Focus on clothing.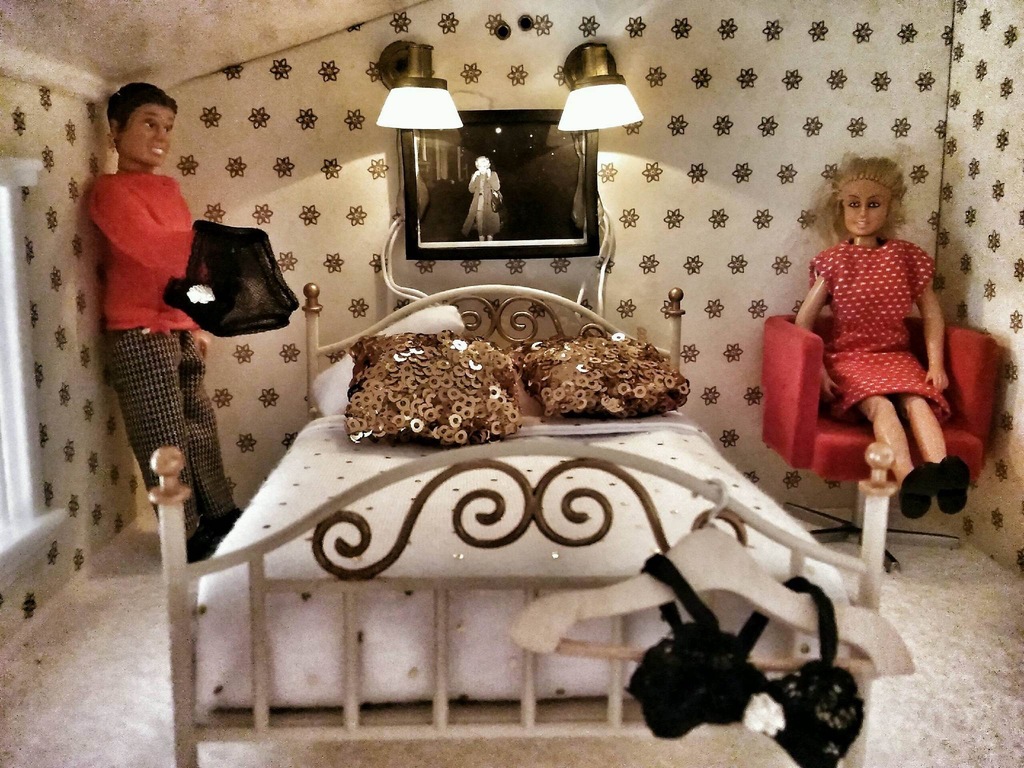
Focused at (x1=87, y1=175, x2=235, y2=547).
